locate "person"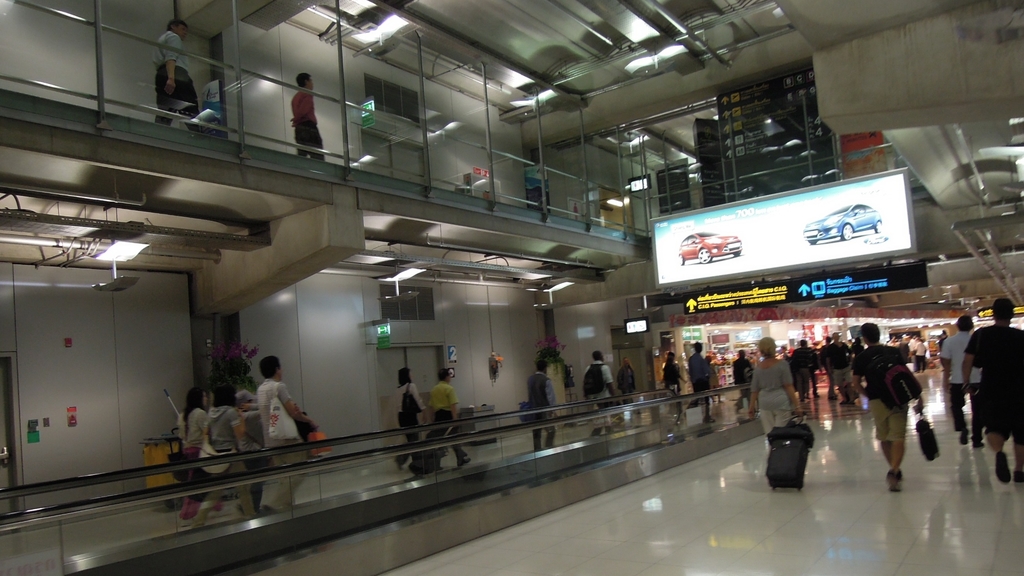
{"x1": 426, "y1": 364, "x2": 479, "y2": 472}
